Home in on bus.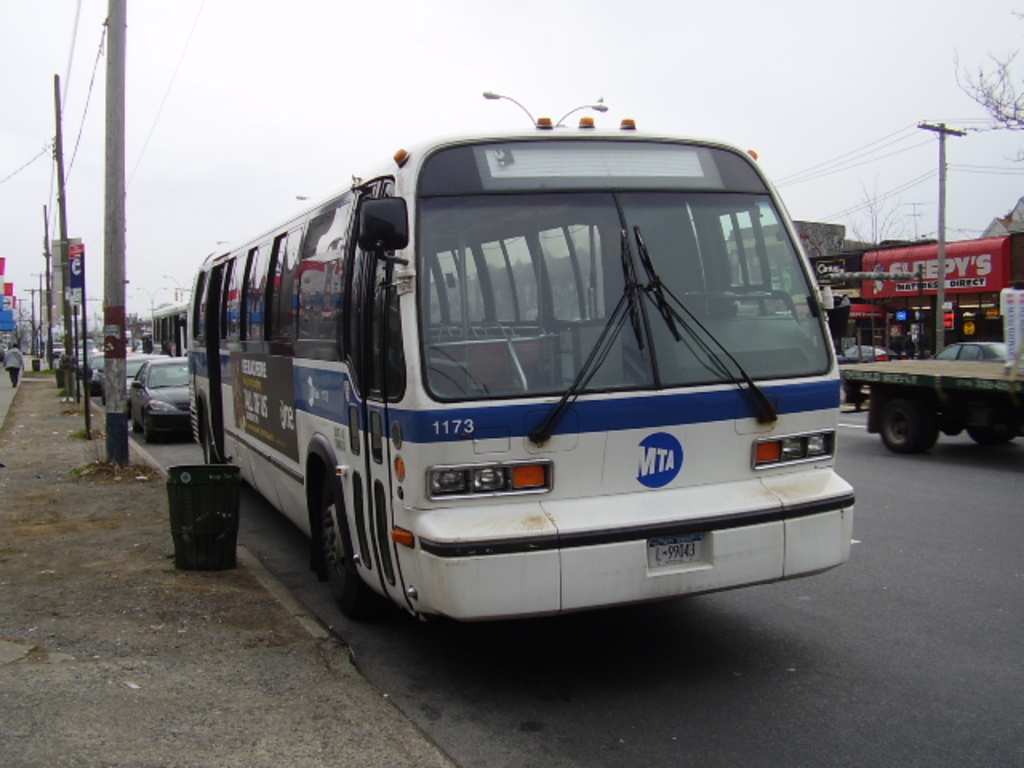
Homed in at locate(194, 117, 856, 621).
